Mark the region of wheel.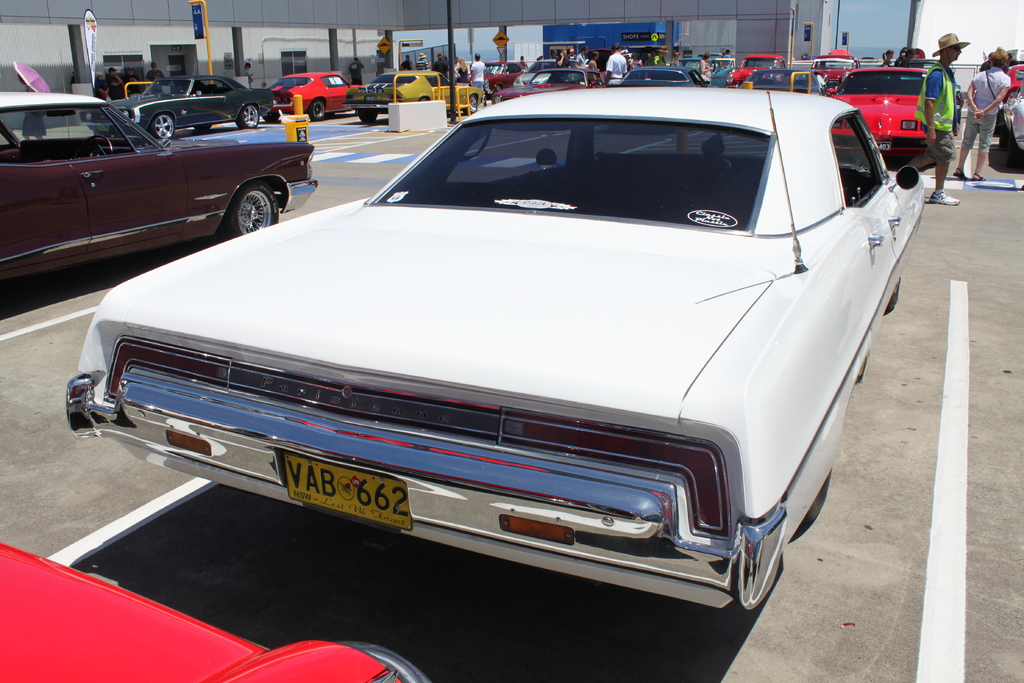
Region: [left=1000, top=129, right=1010, bottom=148].
